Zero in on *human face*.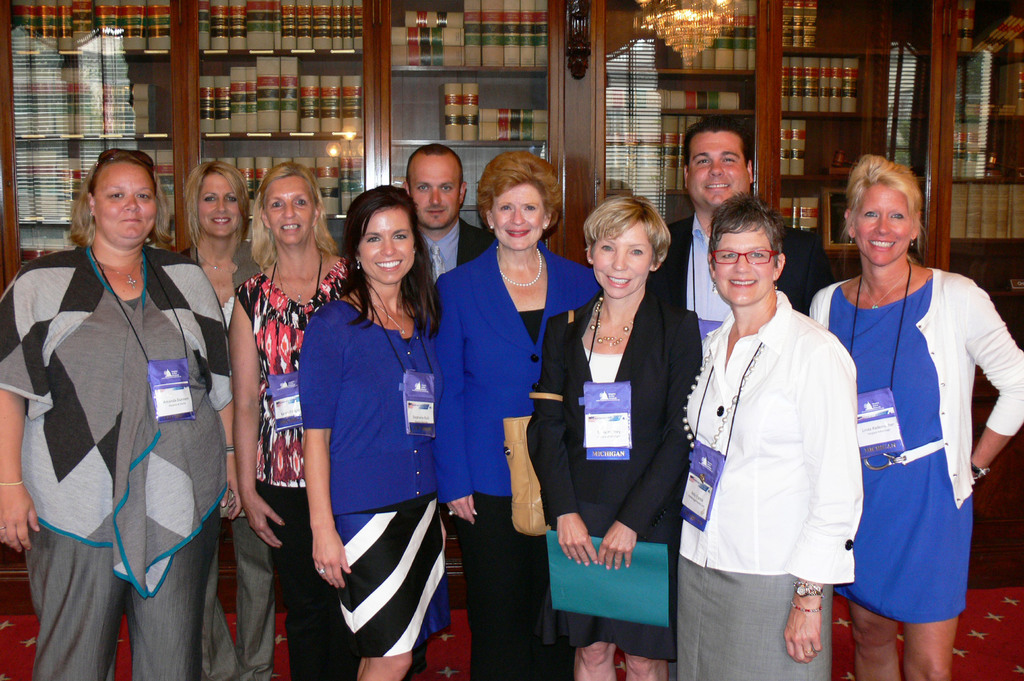
Zeroed in: (355,204,406,285).
